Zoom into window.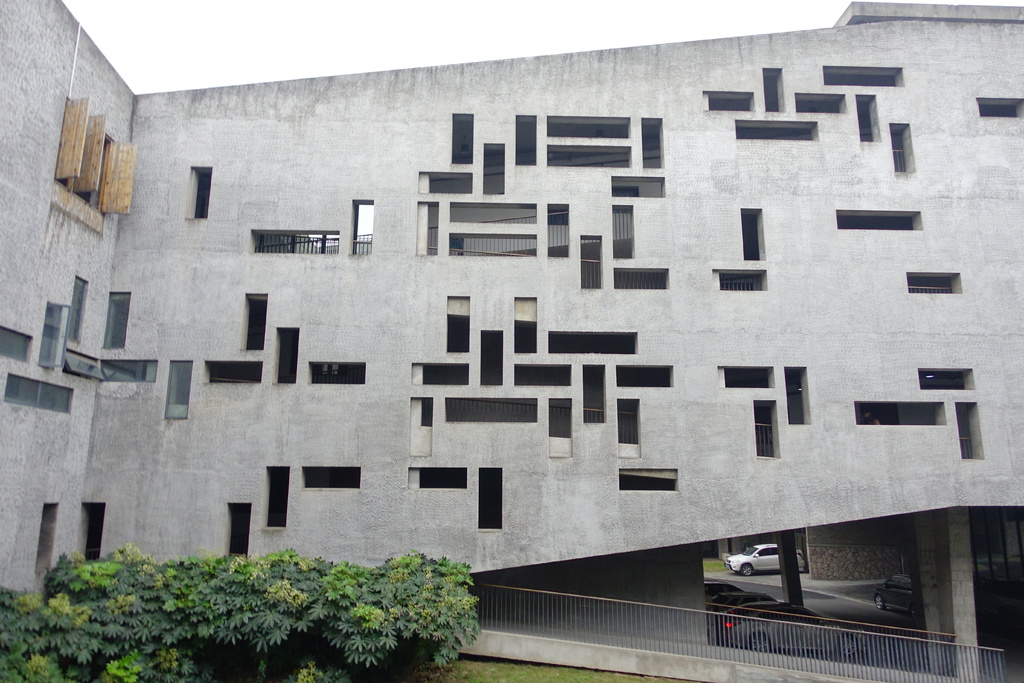
Zoom target: (607, 171, 668, 197).
